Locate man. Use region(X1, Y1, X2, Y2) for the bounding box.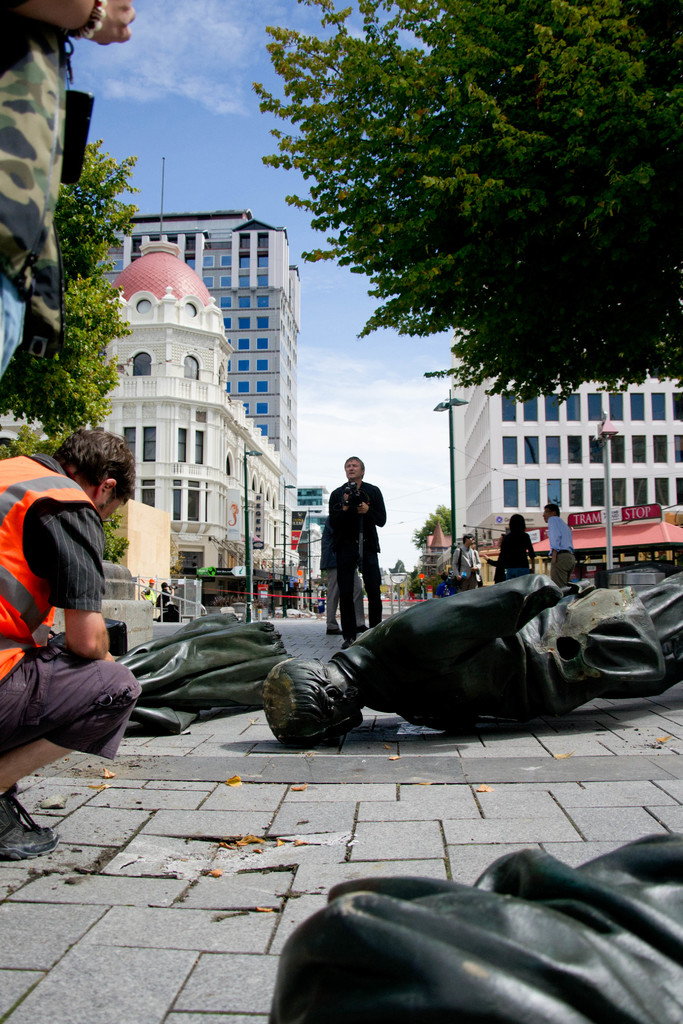
region(451, 532, 481, 591).
